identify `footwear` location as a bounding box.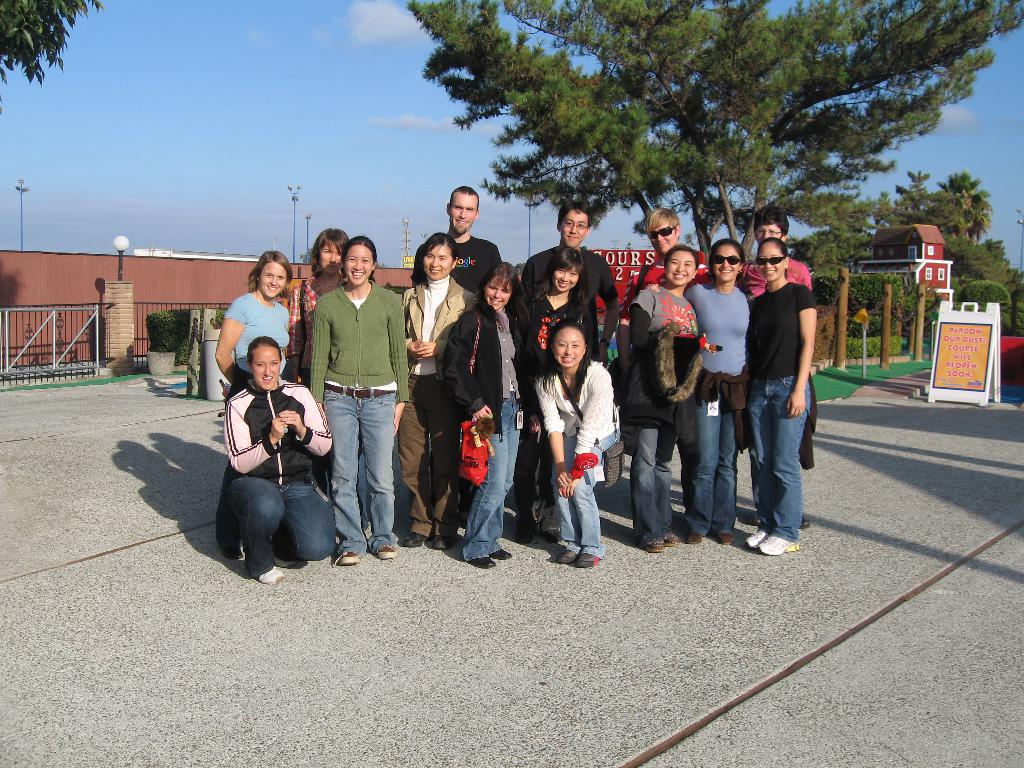
pyautogui.locateOnScreen(574, 549, 596, 569).
